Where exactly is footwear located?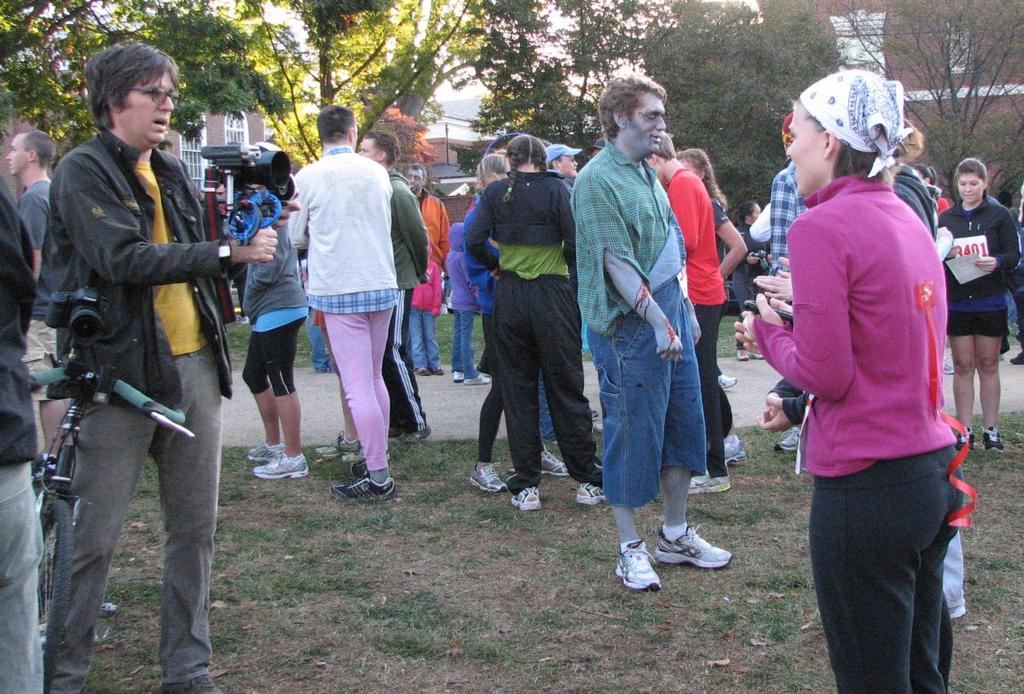
Its bounding box is box=[453, 371, 466, 383].
